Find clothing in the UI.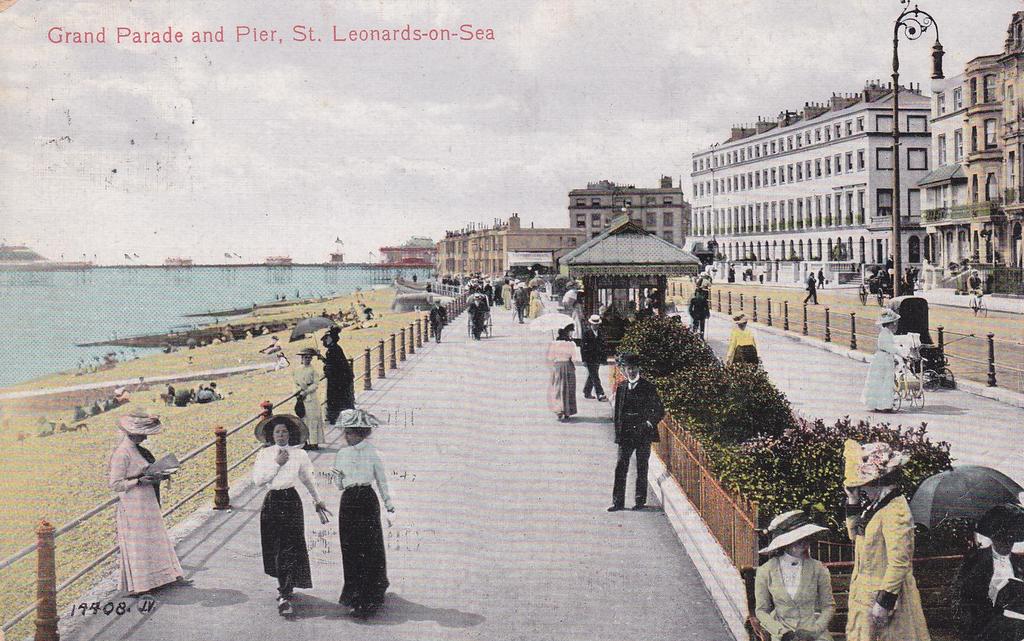
UI element at (x1=721, y1=328, x2=762, y2=362).
